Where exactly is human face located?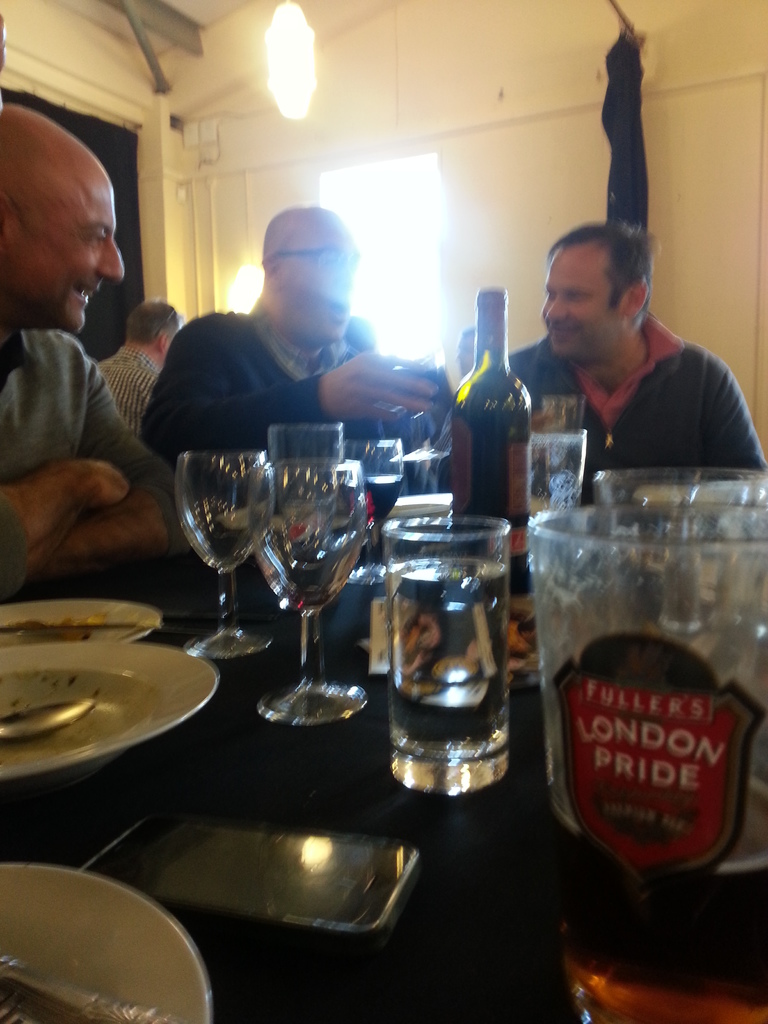
Its bounding box is 269/214/360/335.
